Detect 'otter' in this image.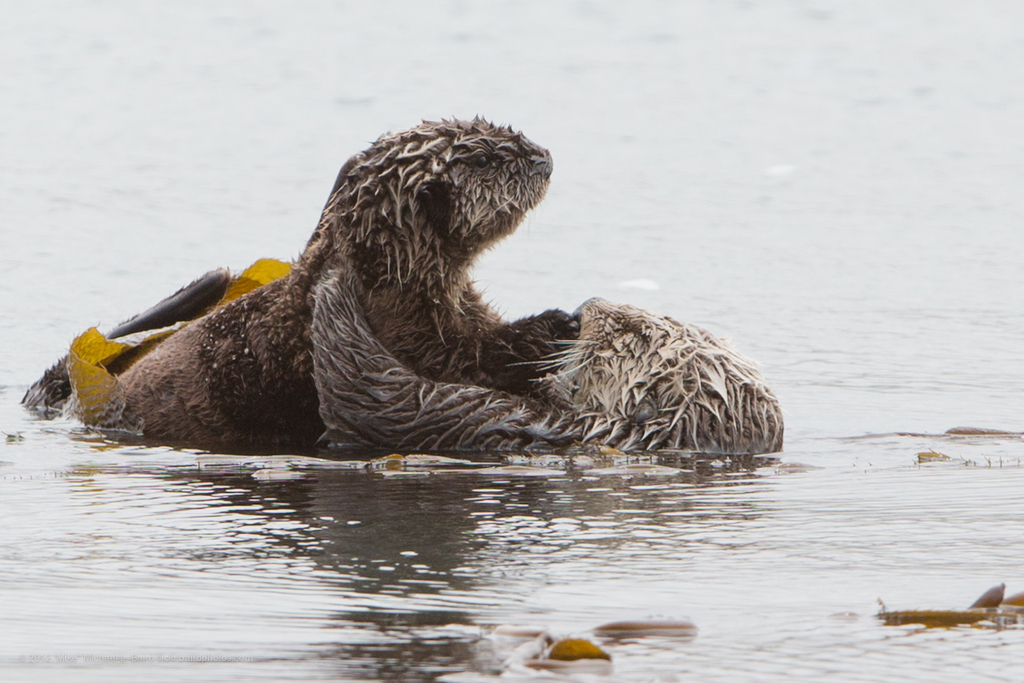
Detection: detection(26, 113, 582, 452).
